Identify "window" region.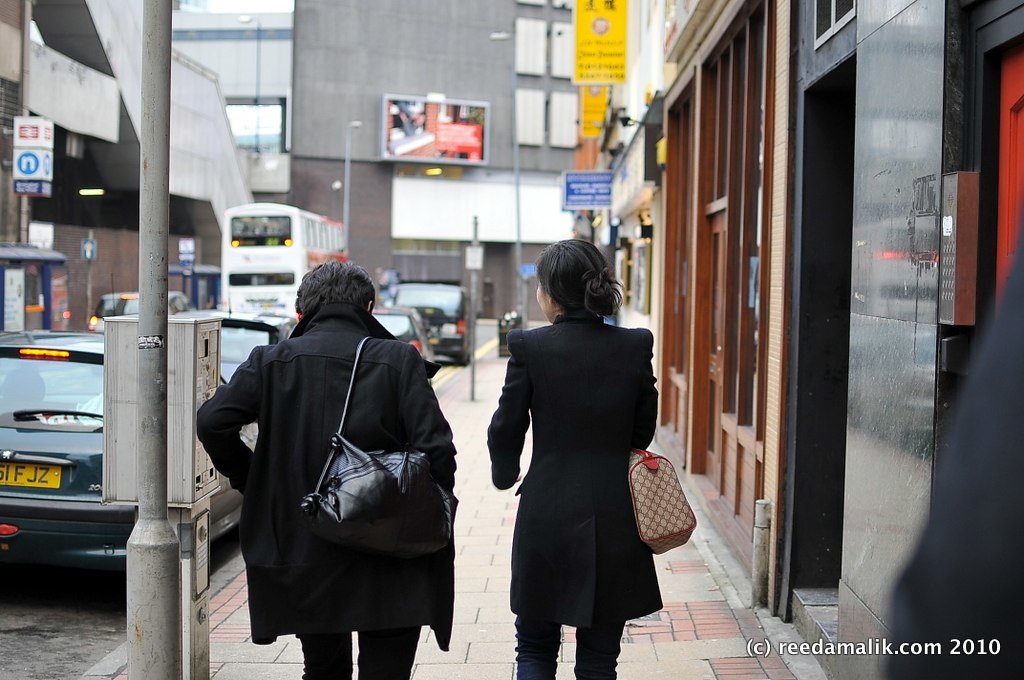
Region: [817,0,860,47].
